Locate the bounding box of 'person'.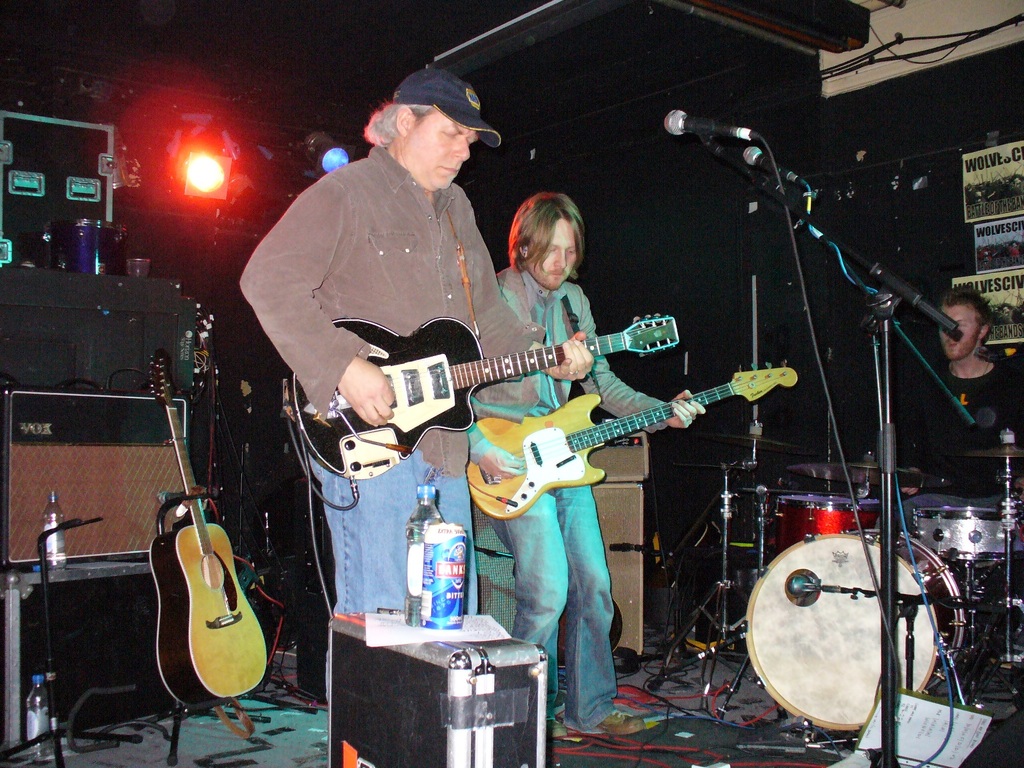
Bounding box: 233, 63, 597, 712.
